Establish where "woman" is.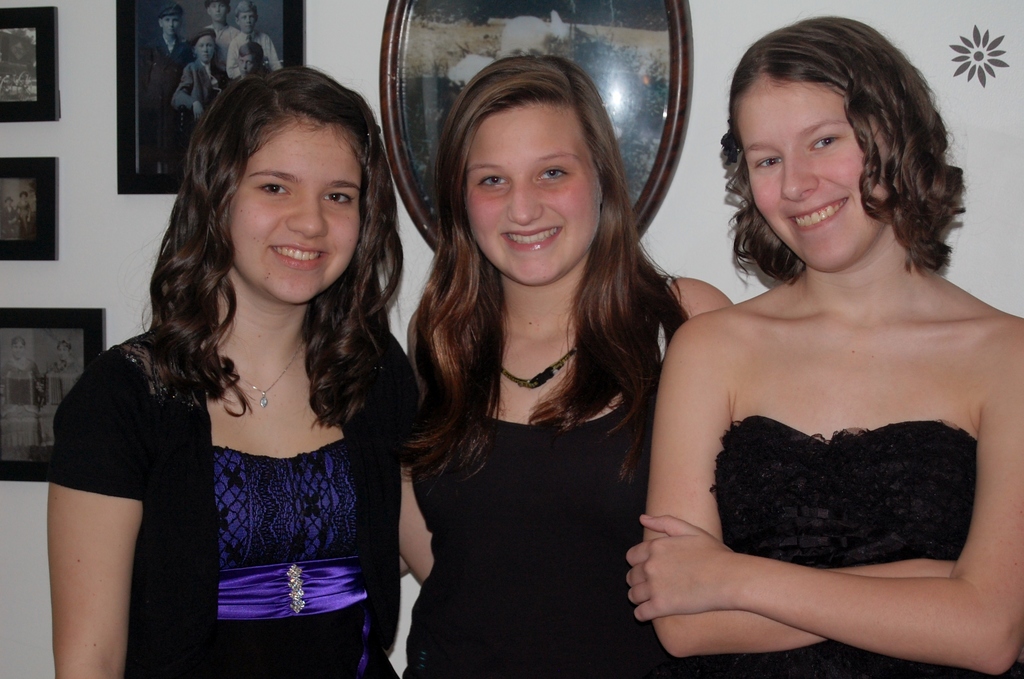
Established at [x1=51, y1=63, x2=431, y2=678].
